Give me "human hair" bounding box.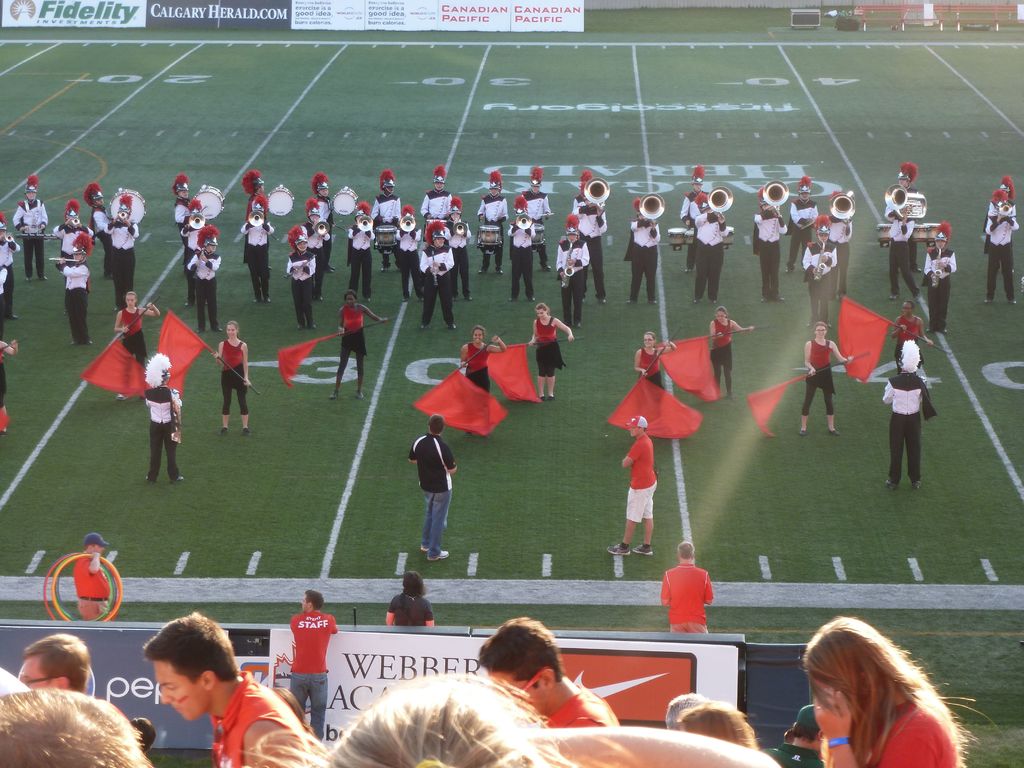
detection(813, 319, 826, 332).
